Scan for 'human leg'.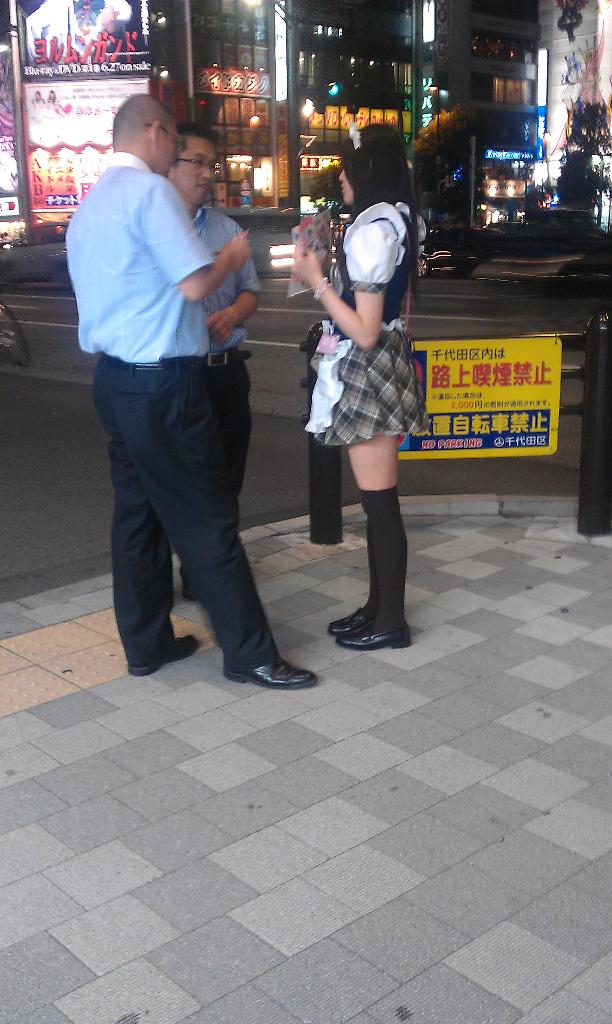
Scan result: crop(319, 331, 372, 630).
